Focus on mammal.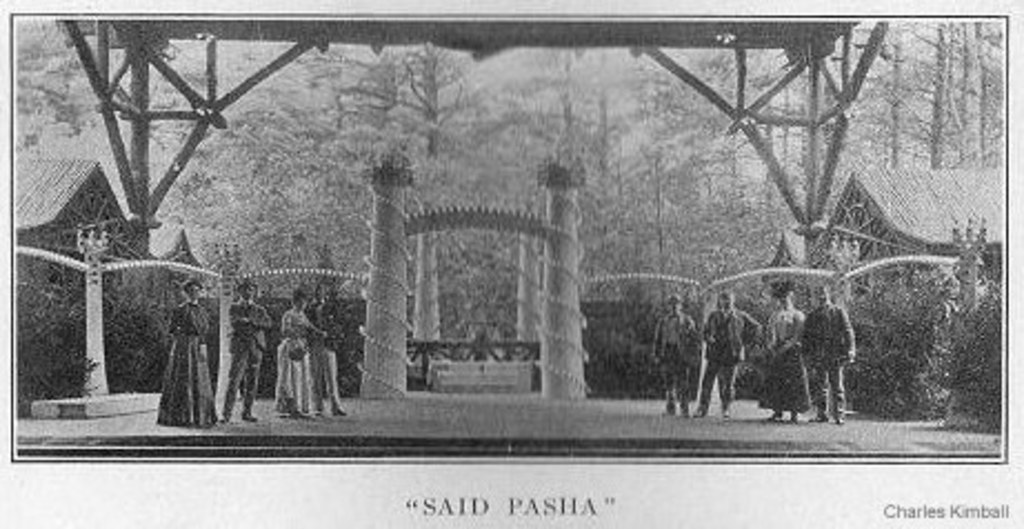
Focused at Rect(649, 296, 697, 420).
